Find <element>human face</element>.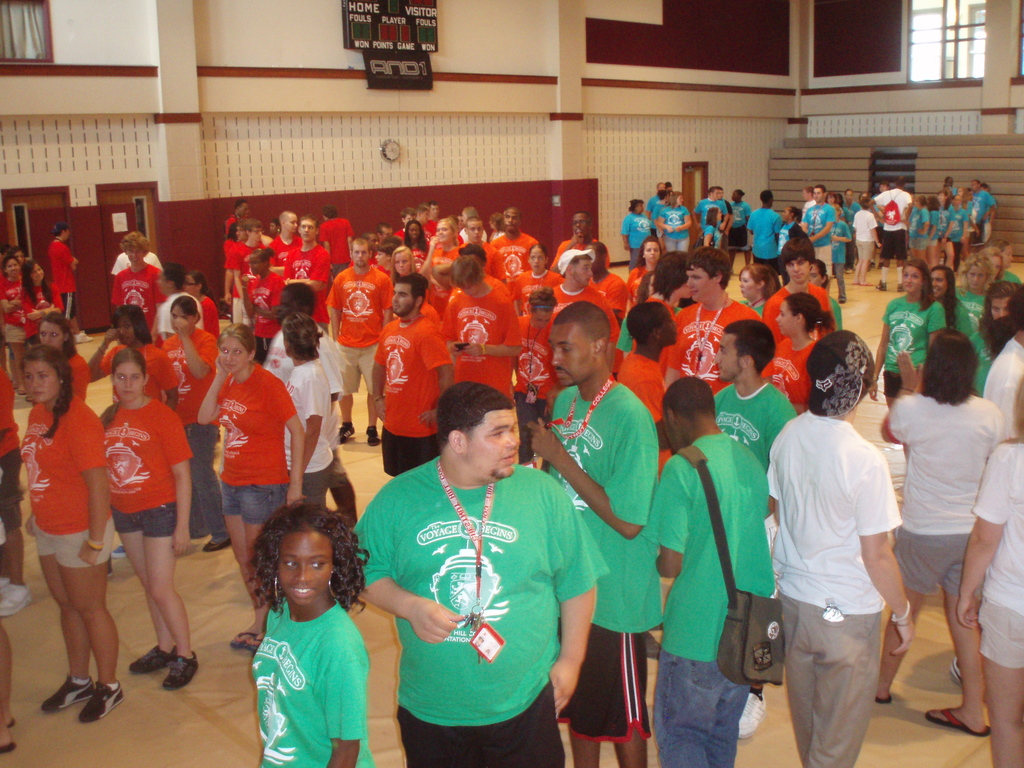
<bbox>573, 257, 596, 283</bbox>.
